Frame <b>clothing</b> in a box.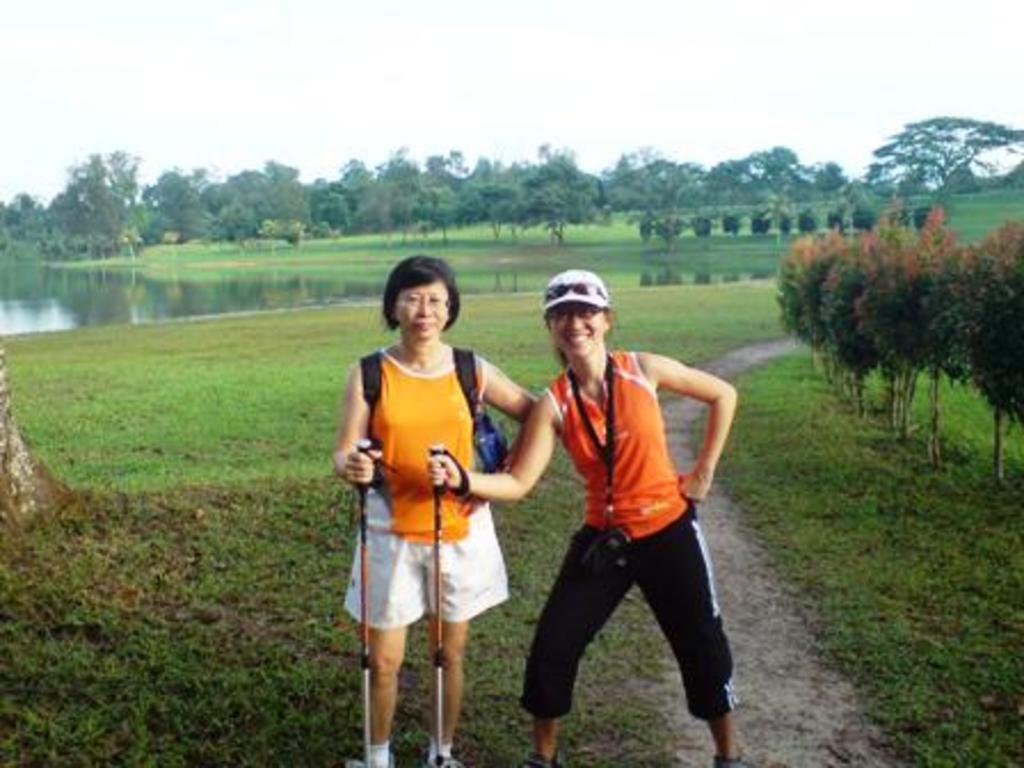
bbox=(341, 345, 510, 631).
